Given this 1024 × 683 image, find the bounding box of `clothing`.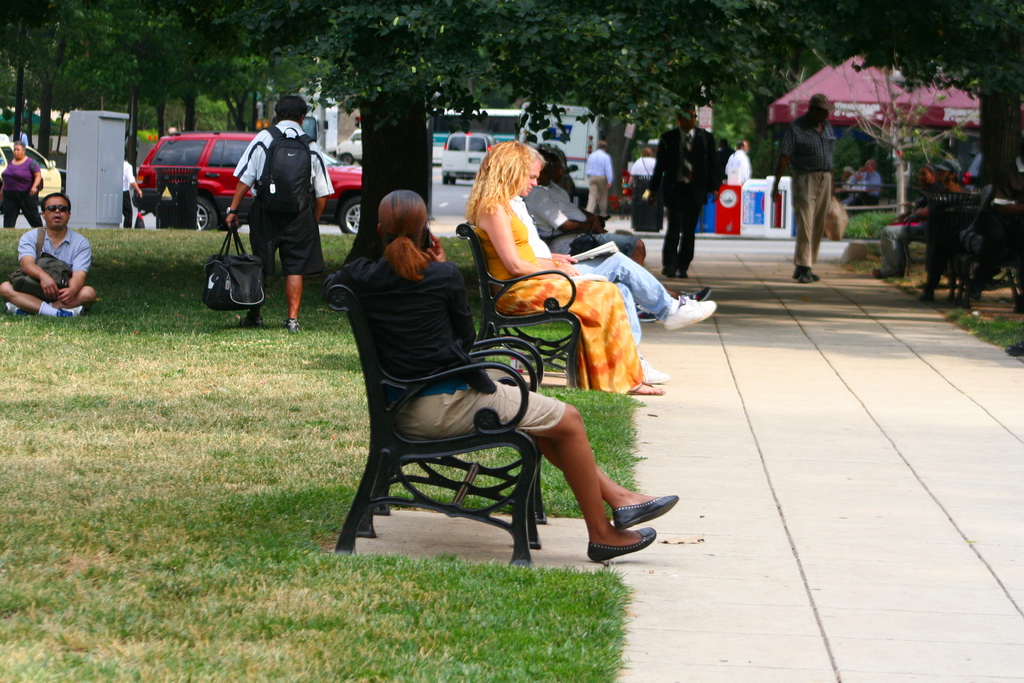
select_region(536, 179, 636, 255).
